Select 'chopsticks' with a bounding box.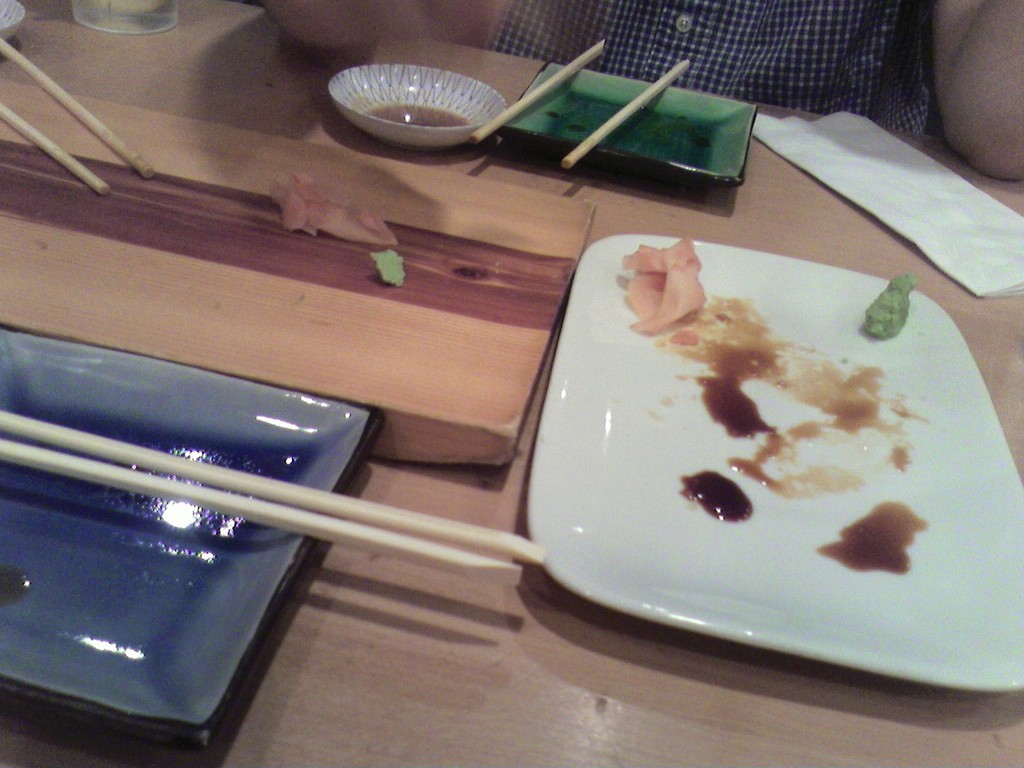
x1=0 y1=410 x2=545 y2=582.
